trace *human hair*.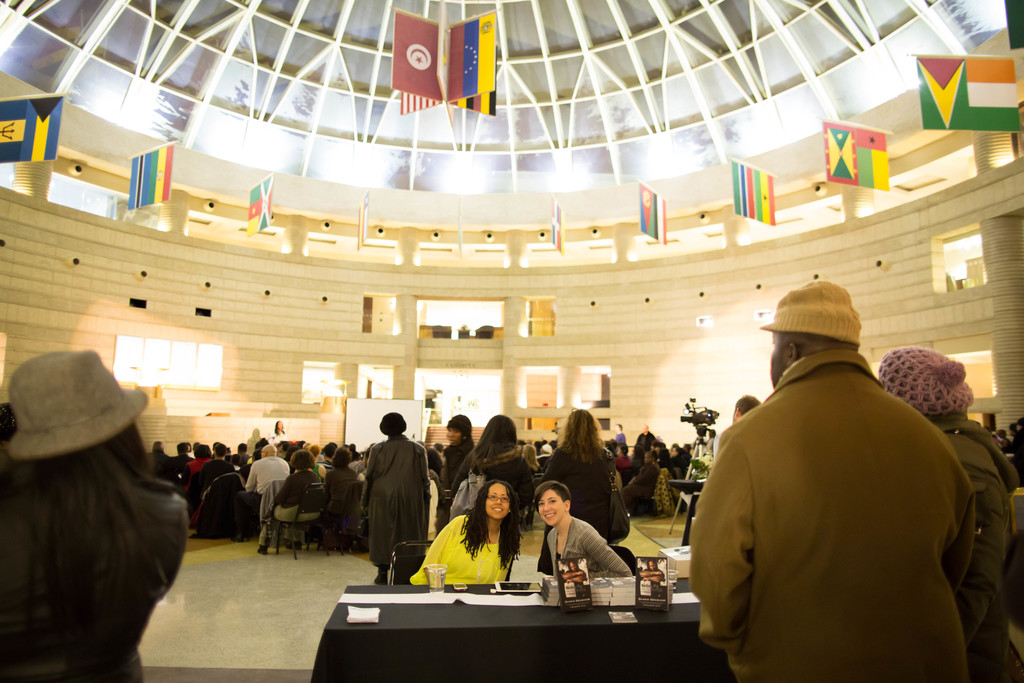
Traced to region(996, 428, 1005, 441).
